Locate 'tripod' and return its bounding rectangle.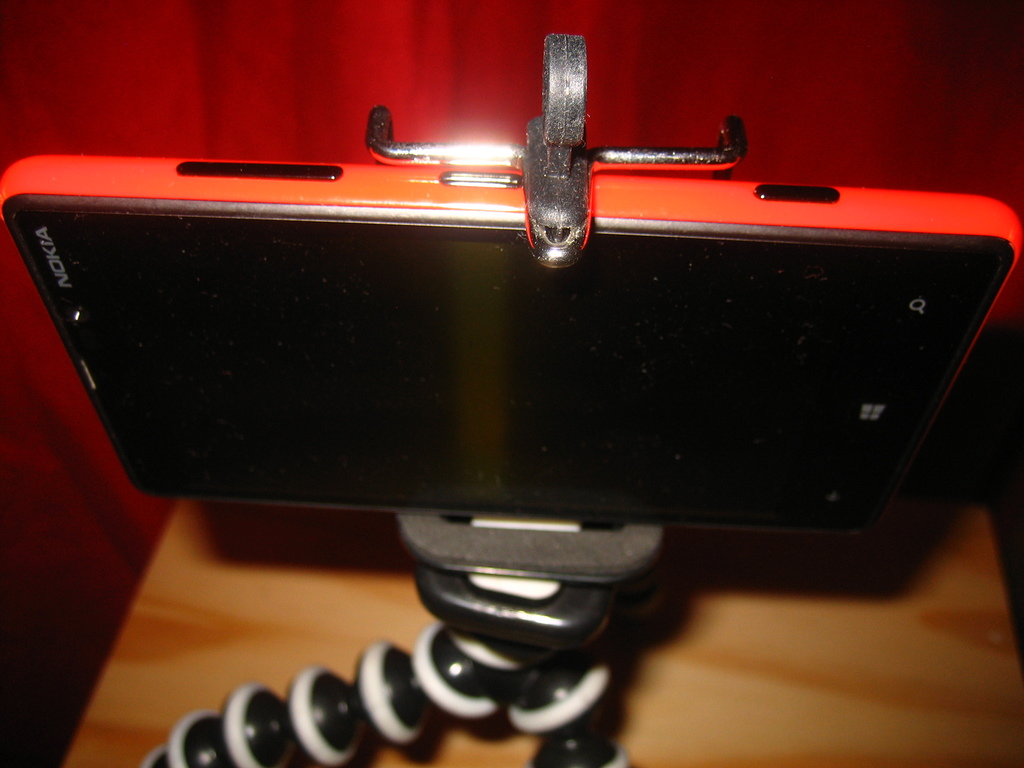
region(143, 29, 749, 767).
